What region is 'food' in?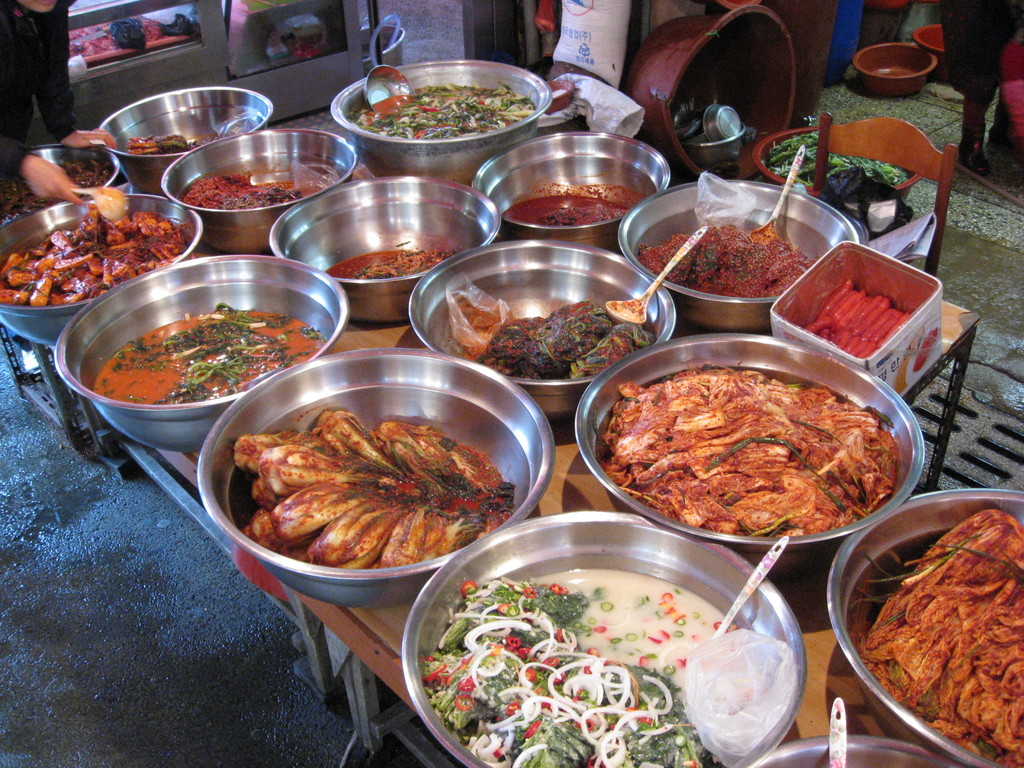
rect(319, 245, 454, 277).
